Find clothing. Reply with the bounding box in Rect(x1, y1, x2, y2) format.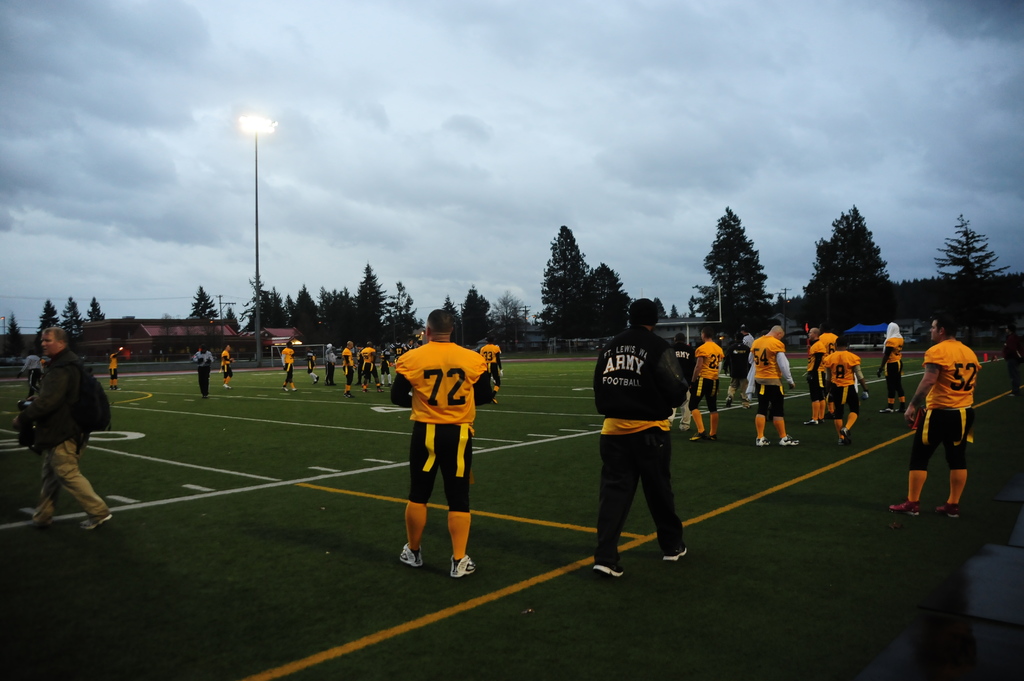
Rect(741, 332, 756, 348).
